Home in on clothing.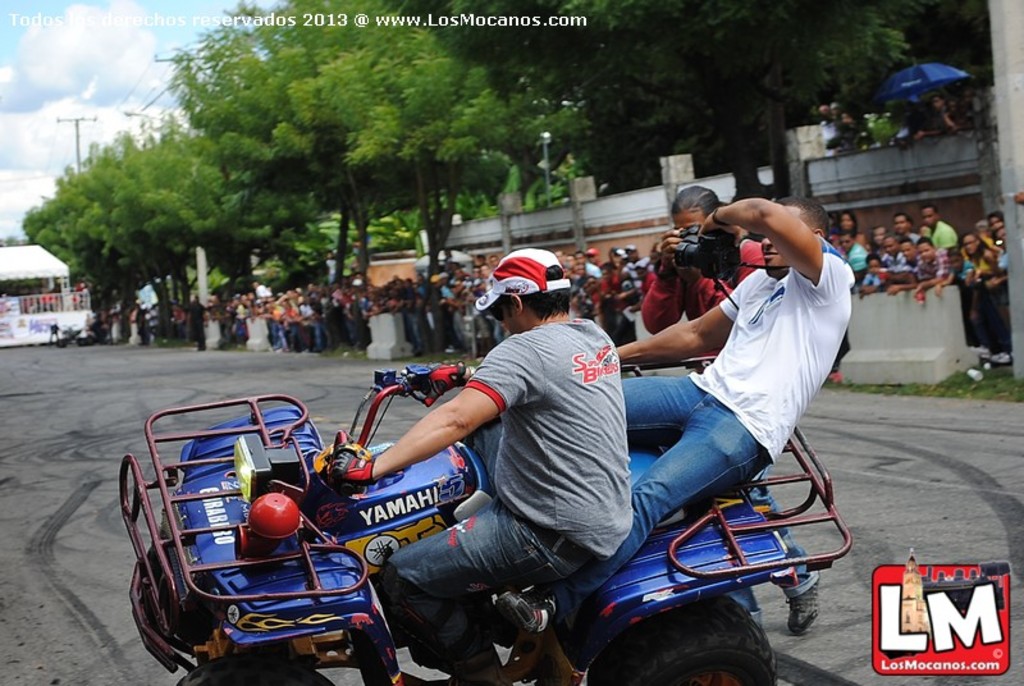
Homed in at box(383, 317, 655, 683).
